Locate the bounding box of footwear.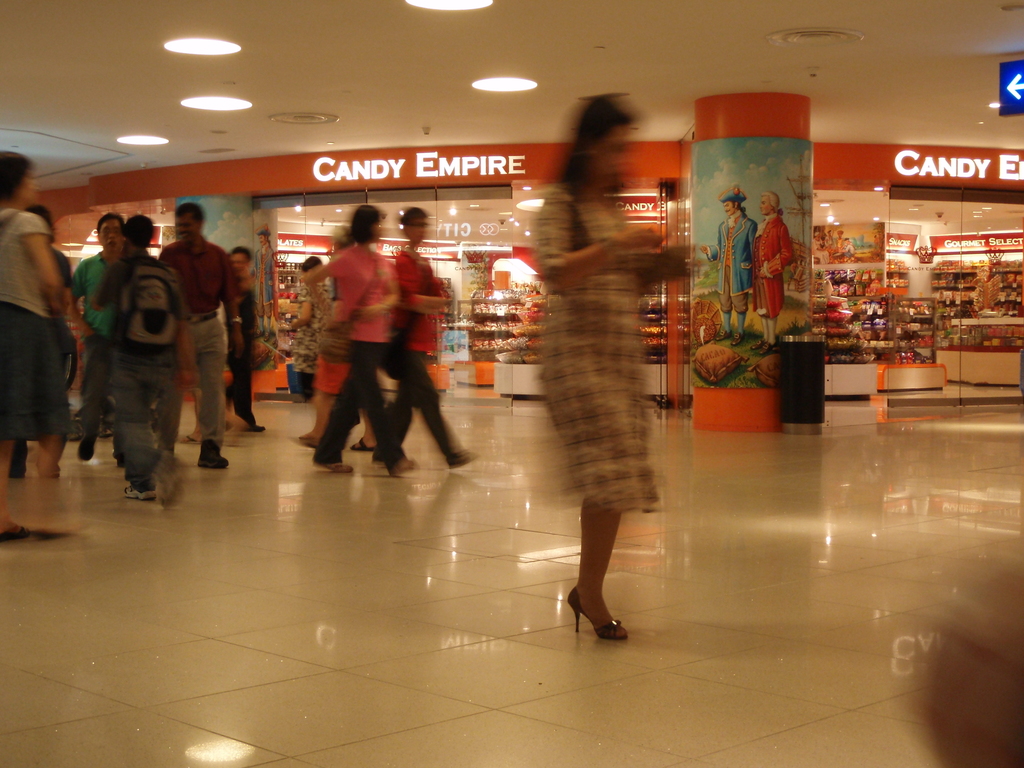
Bounding box: <box>116,479,159,499</box>.
